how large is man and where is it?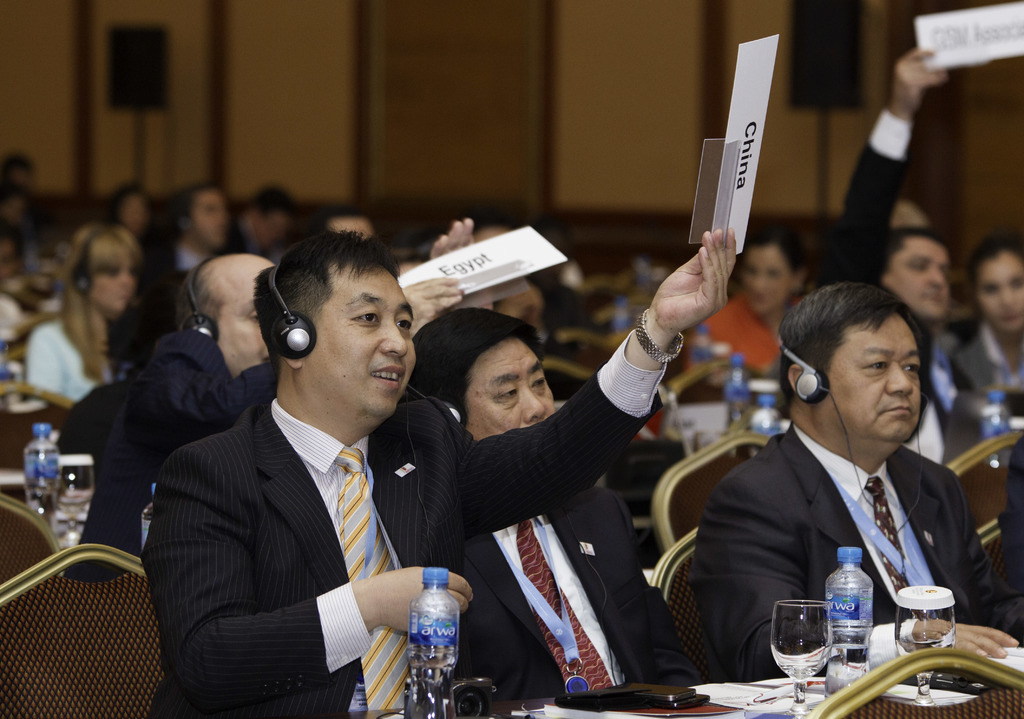
Bounding box: <region>387, 309, 691, 718</region>.
